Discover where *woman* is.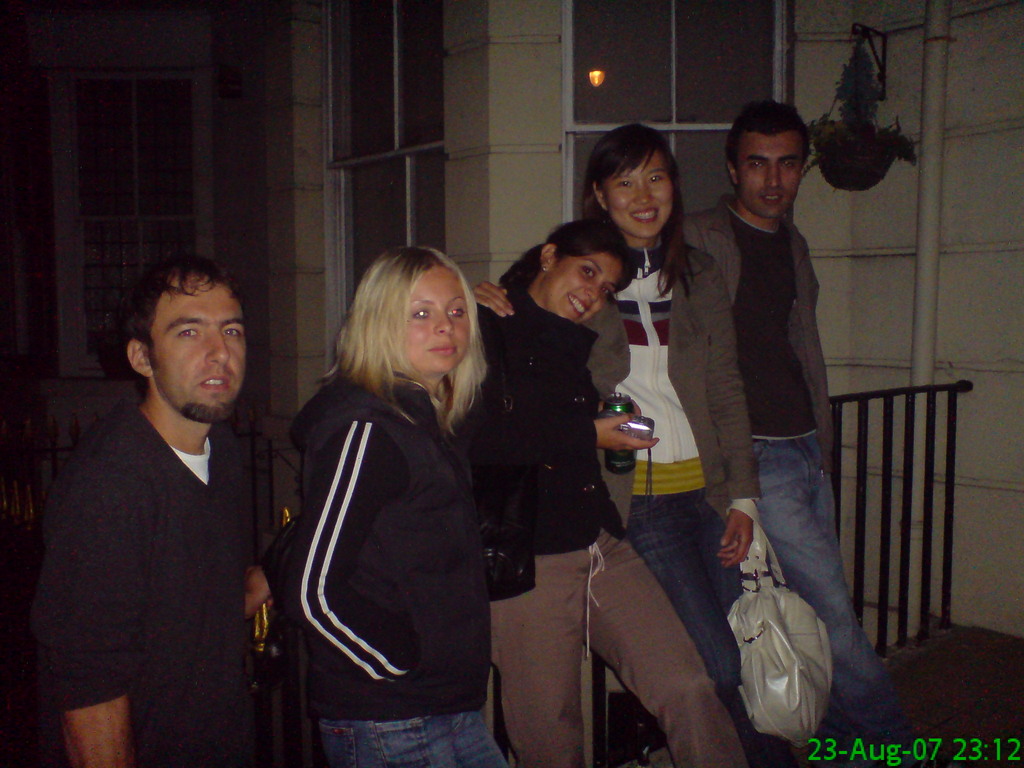
Discovered at BBox(474, 124, 758, 767).
